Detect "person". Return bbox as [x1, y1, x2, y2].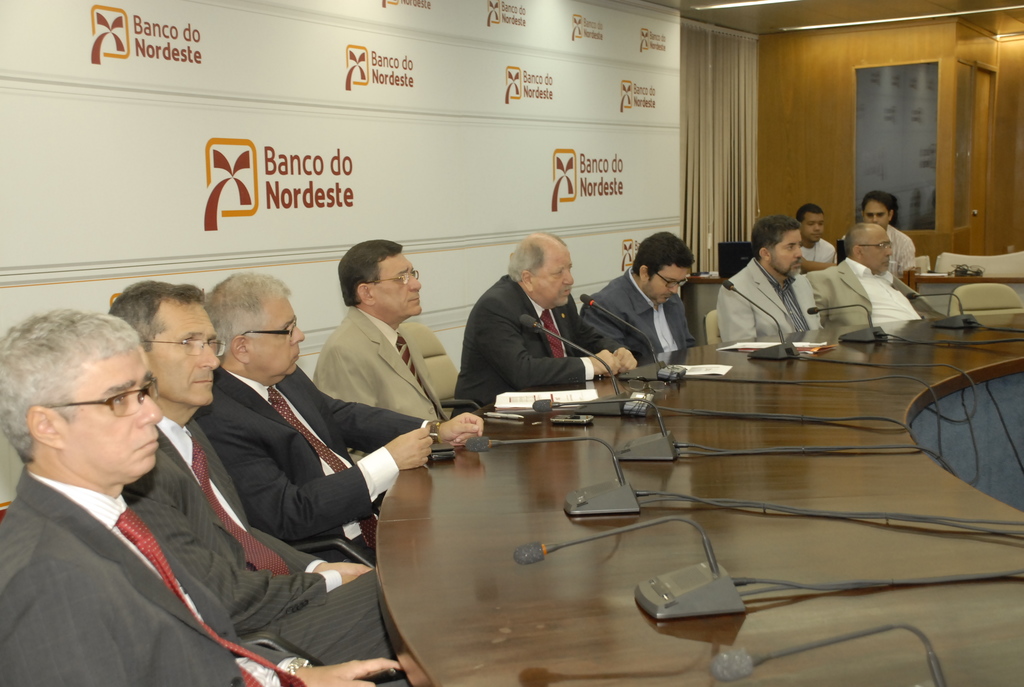
[795, 221, 956, 347].
